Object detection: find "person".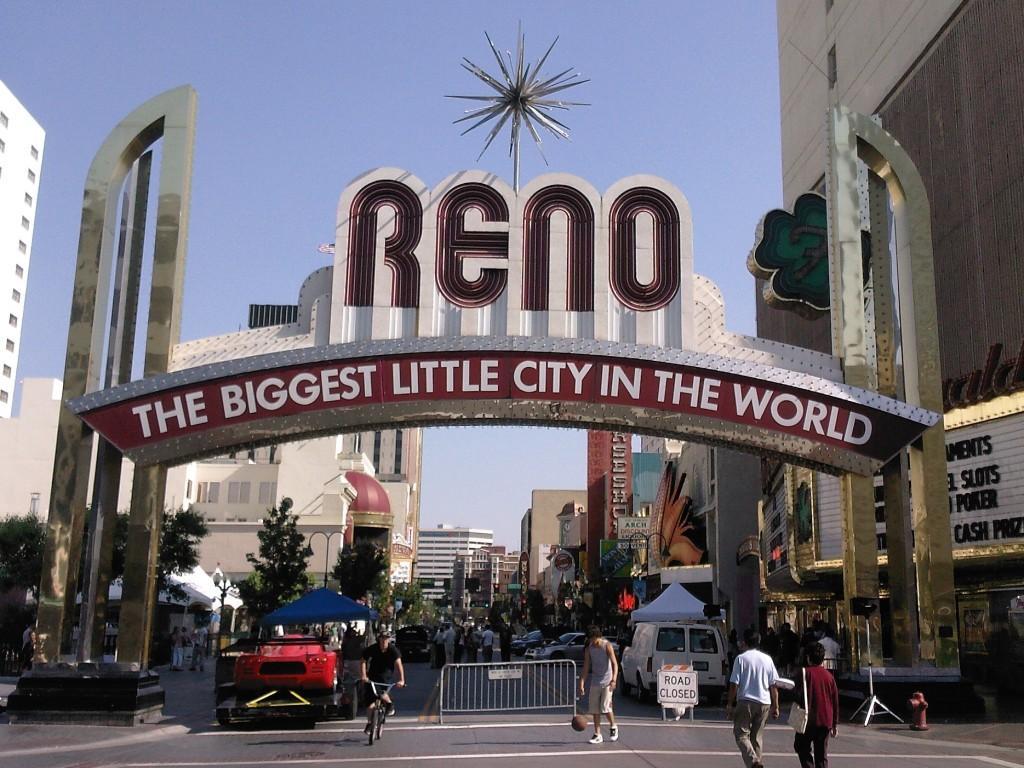
[left=21, top=630, right=35, bottom=674].
